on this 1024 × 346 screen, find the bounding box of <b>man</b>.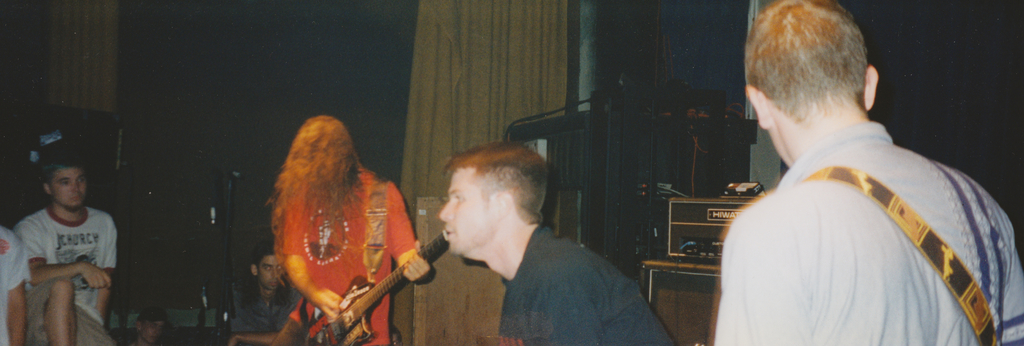
Bounding box: detection(716, 0, 1023, 345).
